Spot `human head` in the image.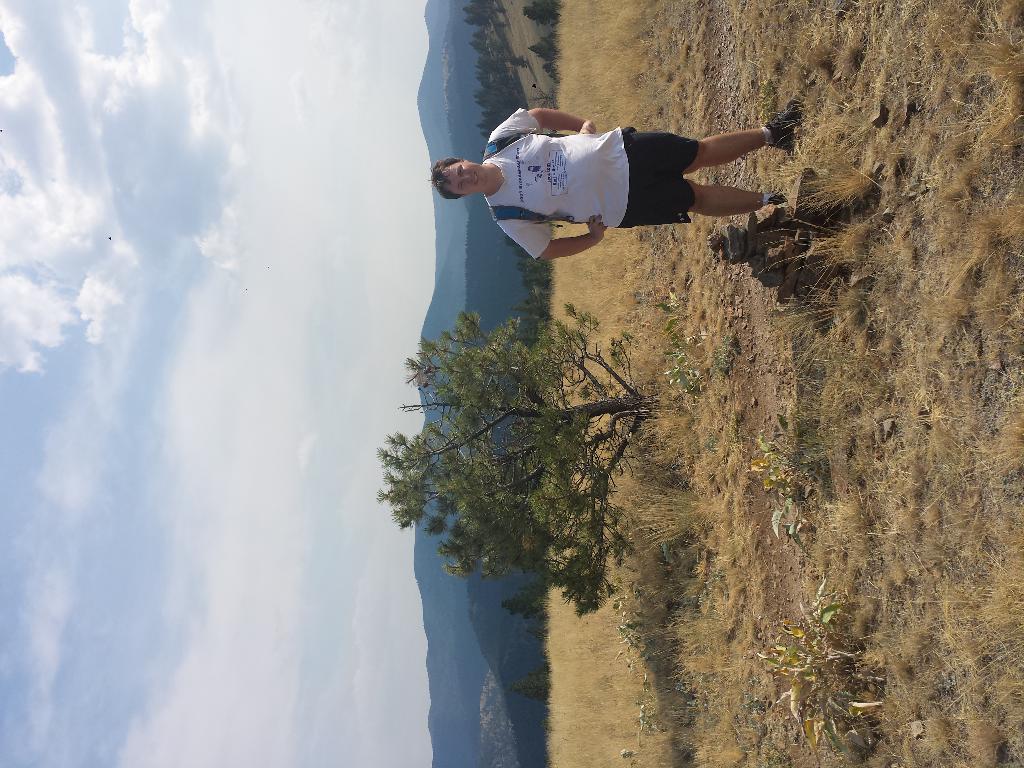
`human head` found at (x1=428, y1=154, x2=493, y2=198).
